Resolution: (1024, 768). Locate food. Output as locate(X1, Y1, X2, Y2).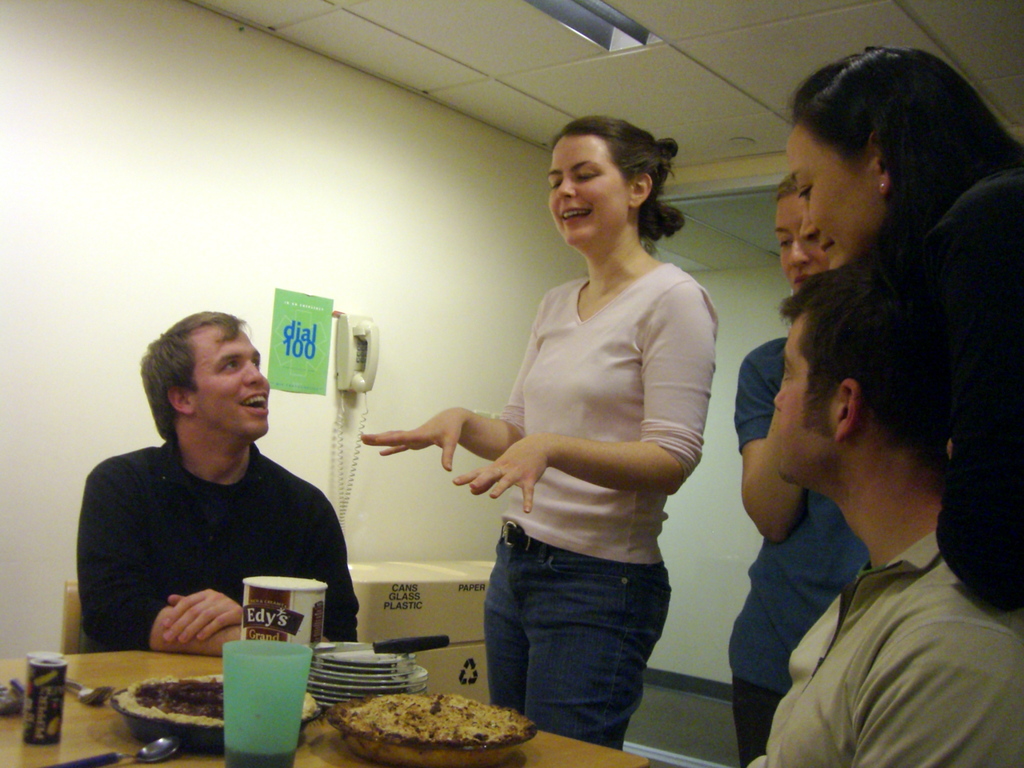
locate(346, 688, 535, 742).
